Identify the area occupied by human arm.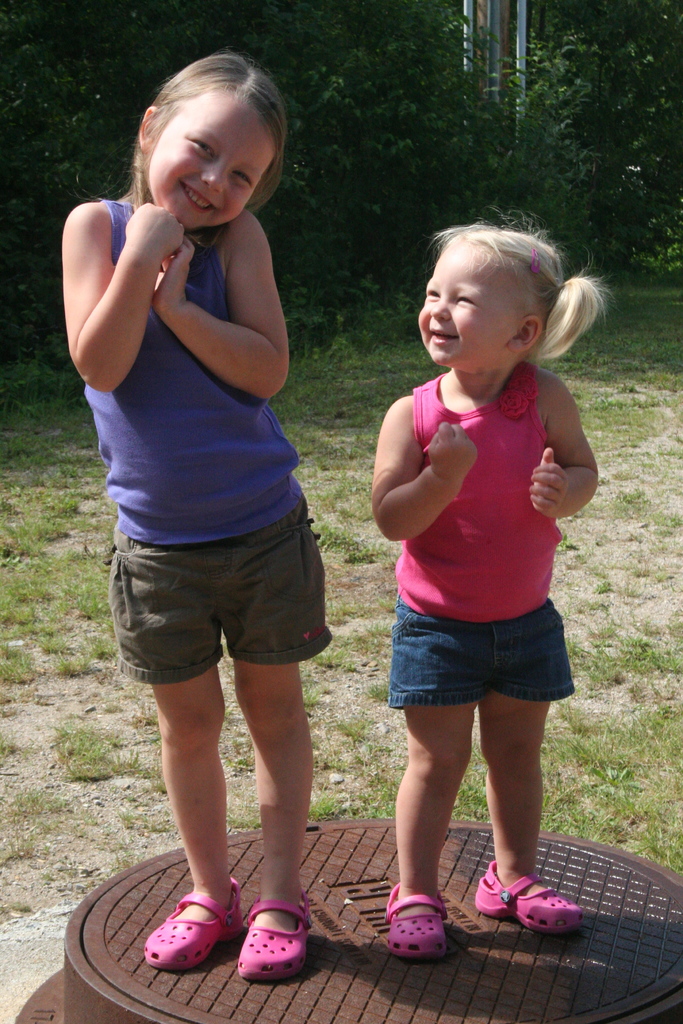
Area: {"left": 521, "top": 370, "right": 604, "bottom": 522}.
